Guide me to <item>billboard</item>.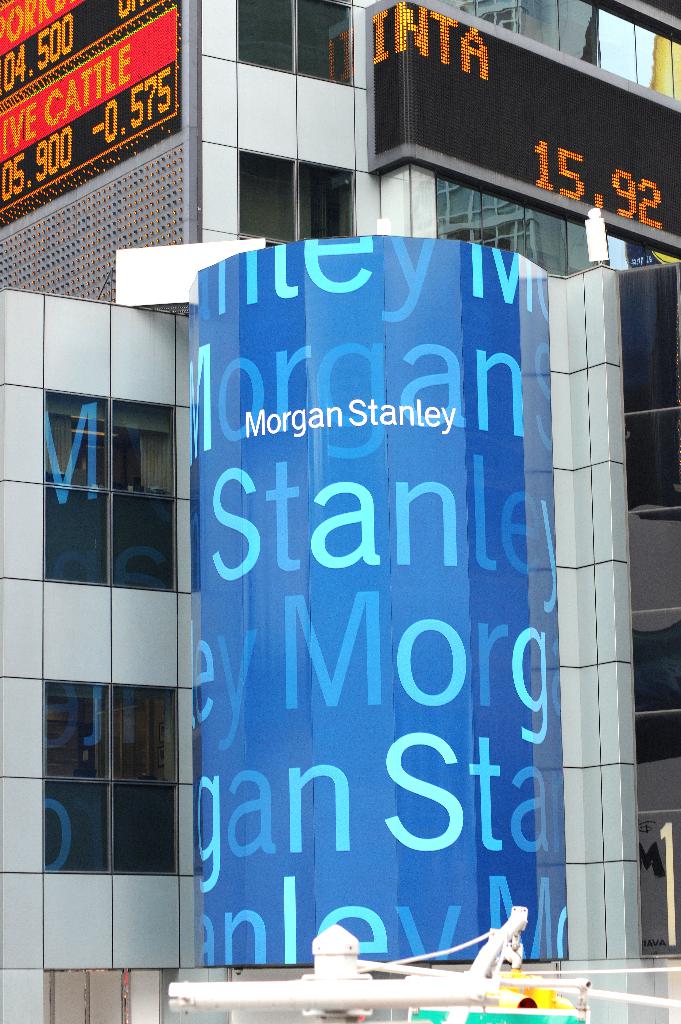
Guidance: (x1=19, y1=8, x2=225, y2=260).
